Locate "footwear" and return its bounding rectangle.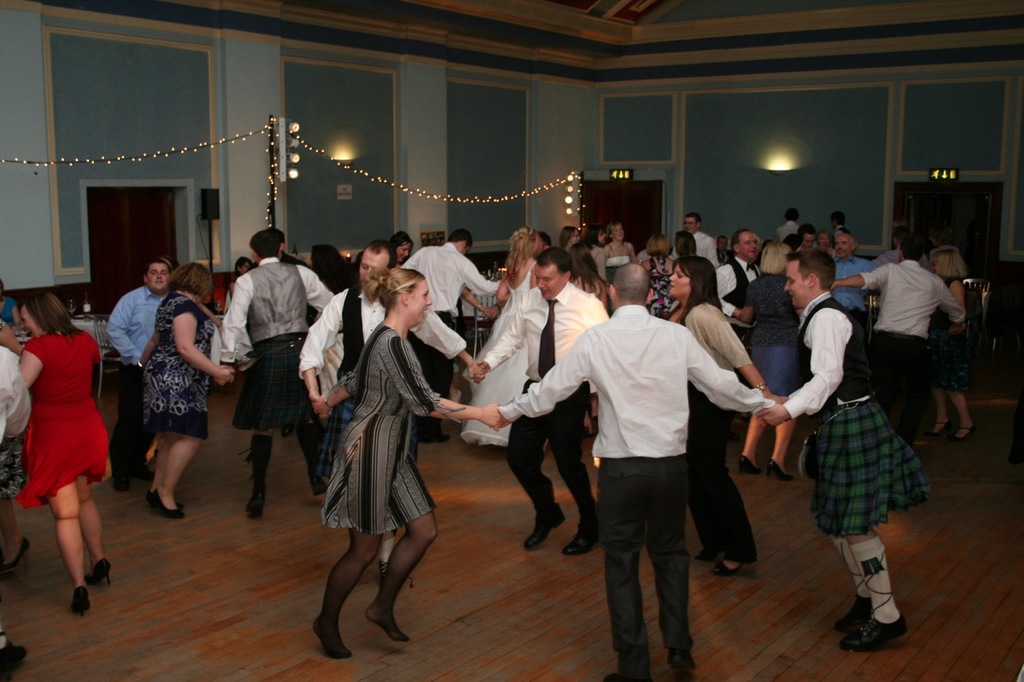
<box>245,494,269,518</box>.
